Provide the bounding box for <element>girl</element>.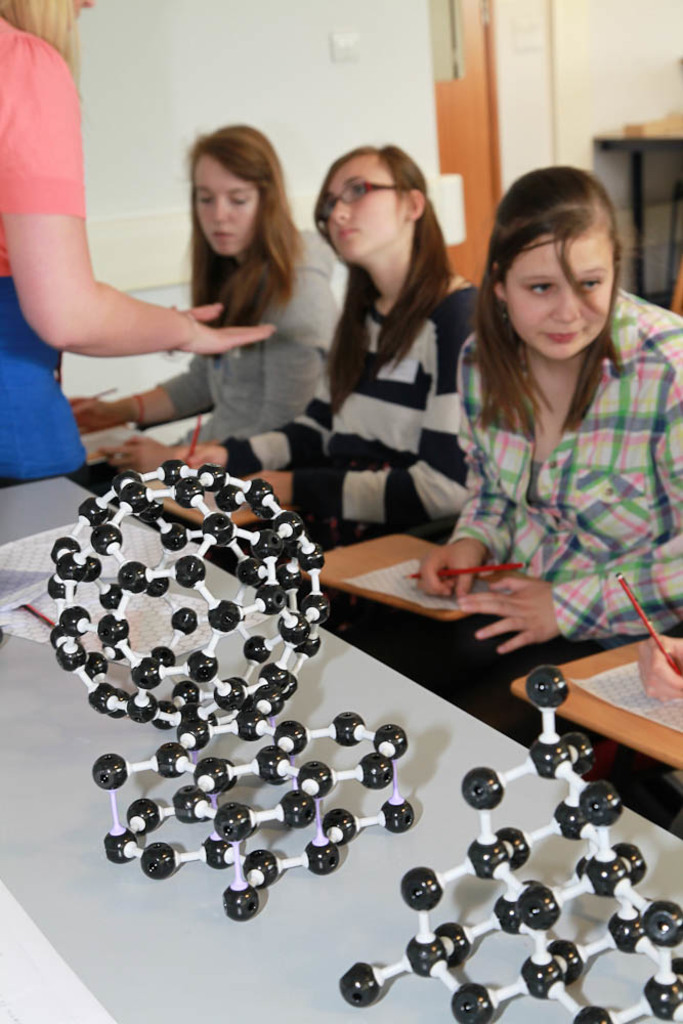
<box>174,144,481,550</box>.
